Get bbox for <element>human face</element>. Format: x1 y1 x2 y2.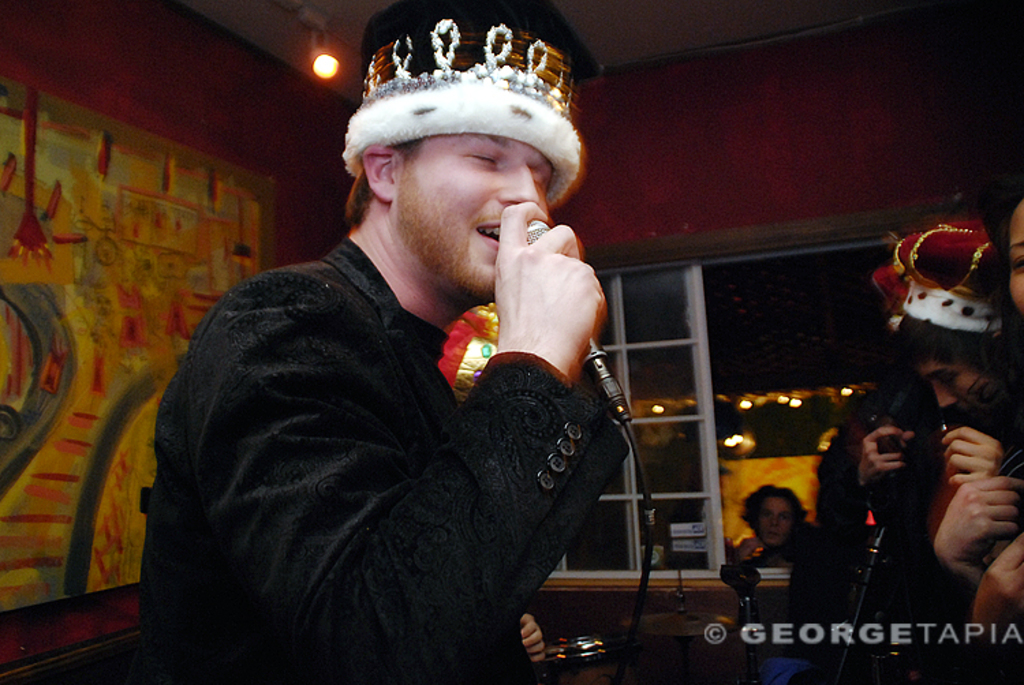
1004 210 1023 323.
